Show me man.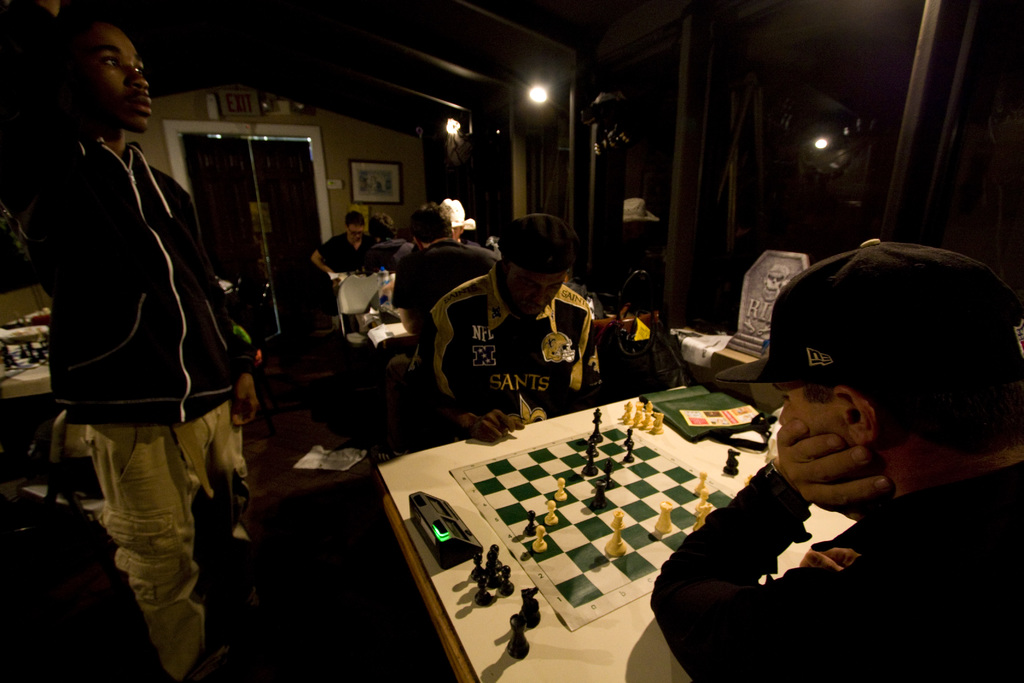
man is here: box(620, 276, 1012, 670).
